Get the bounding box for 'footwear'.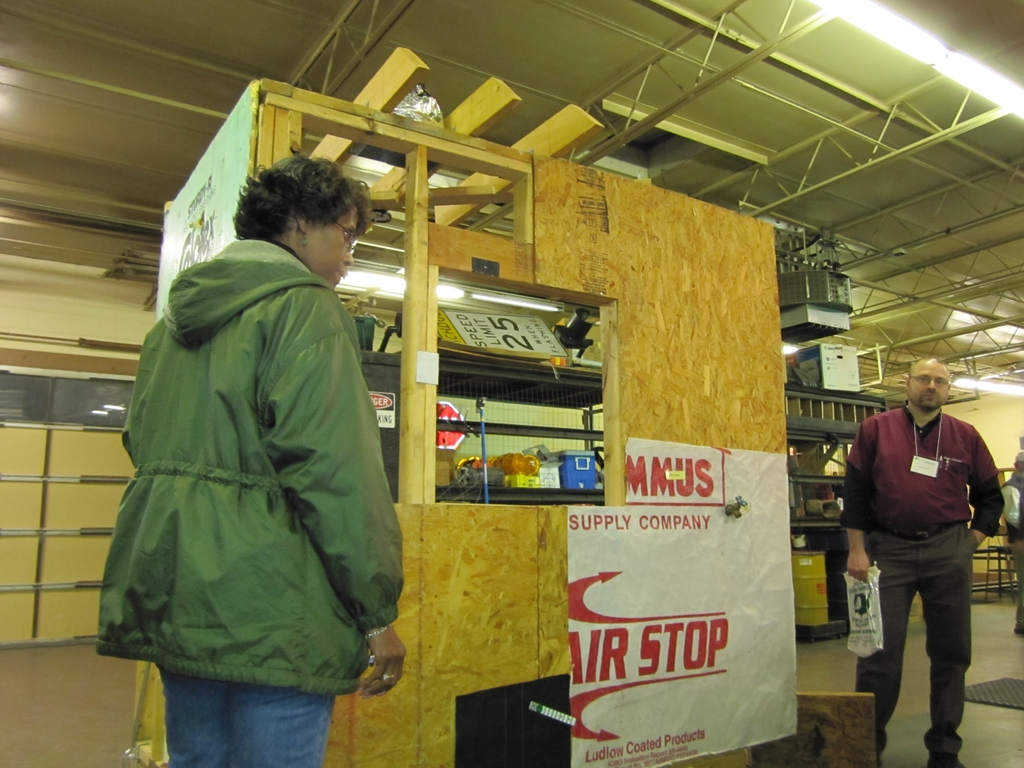
925 753 964 767.
